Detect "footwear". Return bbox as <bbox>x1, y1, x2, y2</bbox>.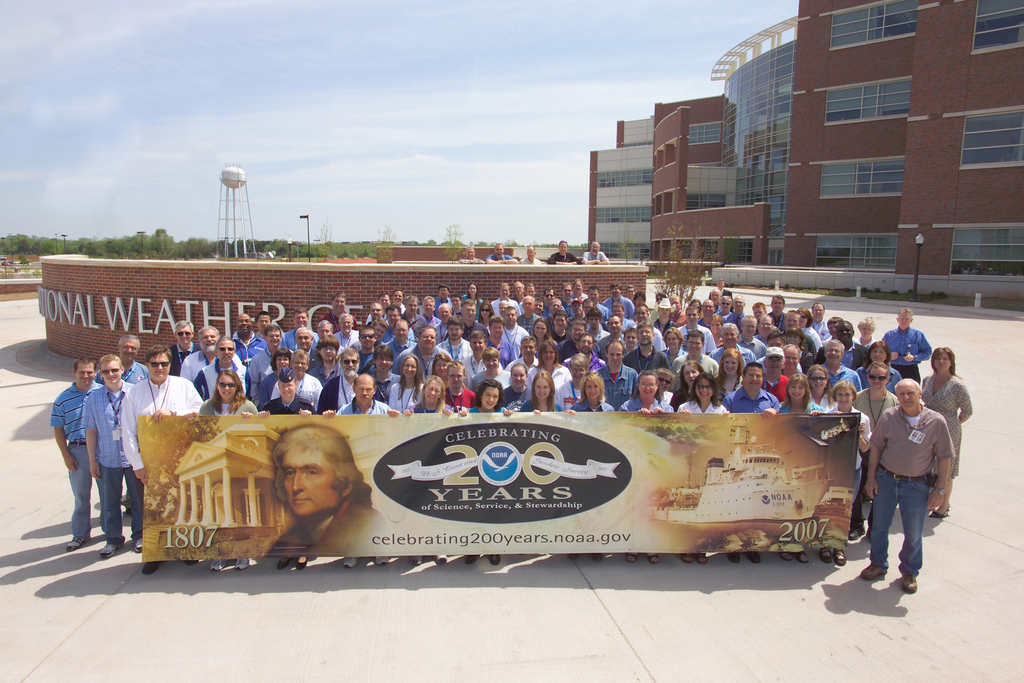
<bbox>728, 552, 740, 564</bbox>.
